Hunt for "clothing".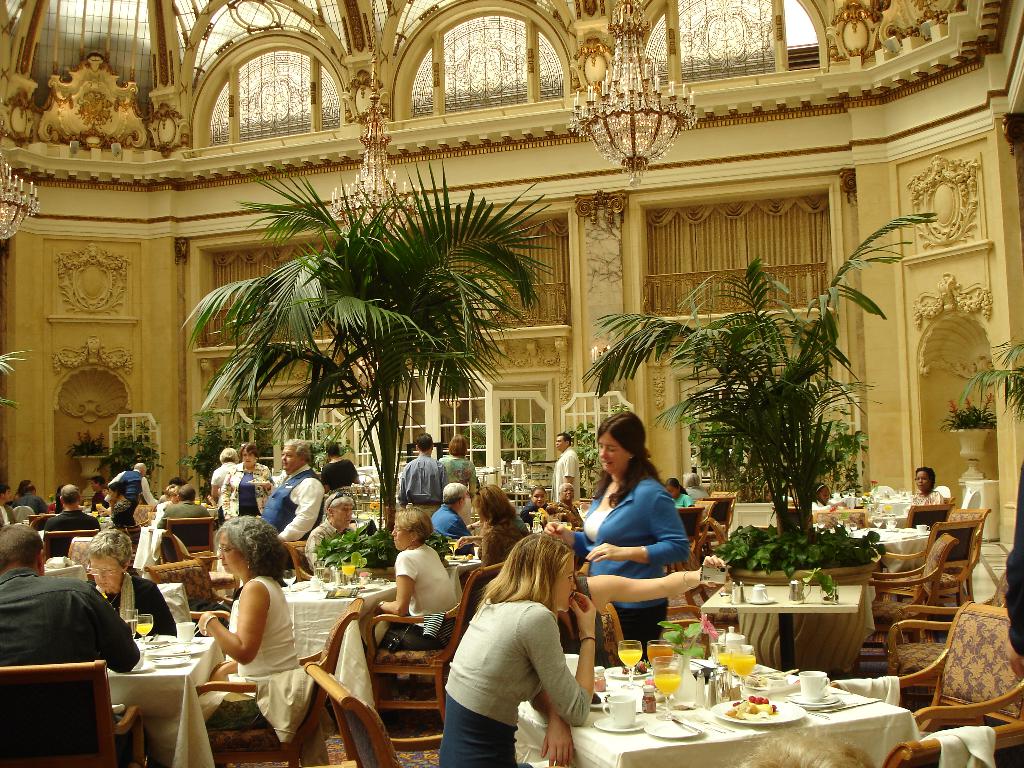
Hunted down at {"x1": 214, "y1": 462, "x2": 238, "y2": 509}.
